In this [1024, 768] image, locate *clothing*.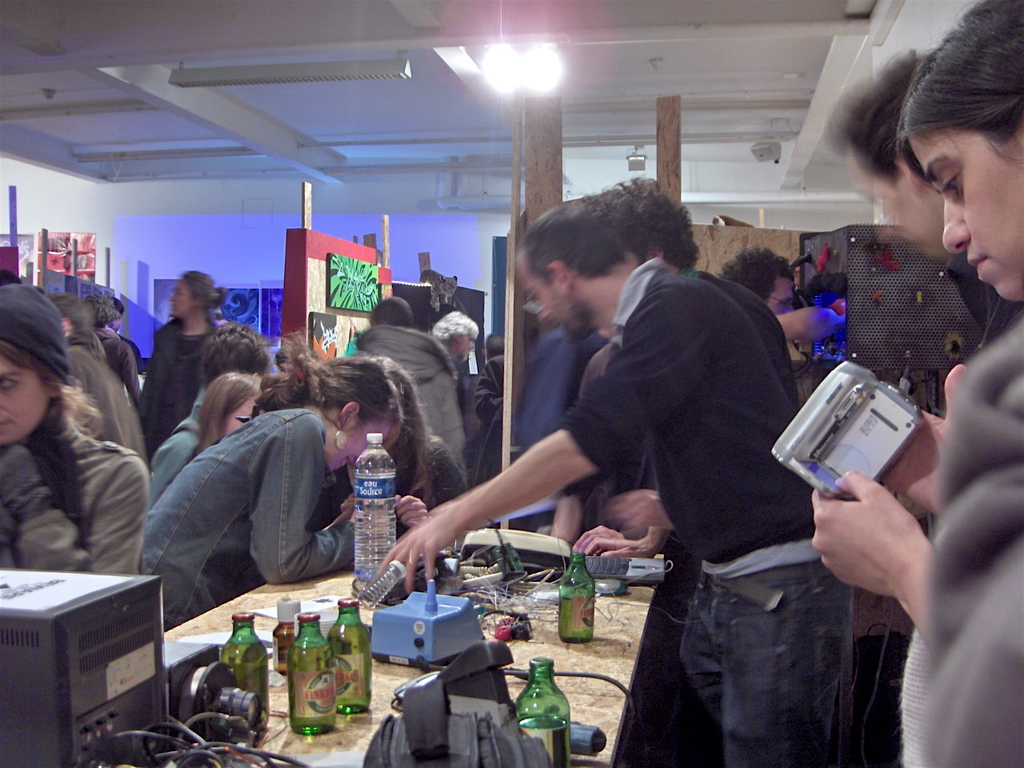
Bounding box: 486,227,859,763.
